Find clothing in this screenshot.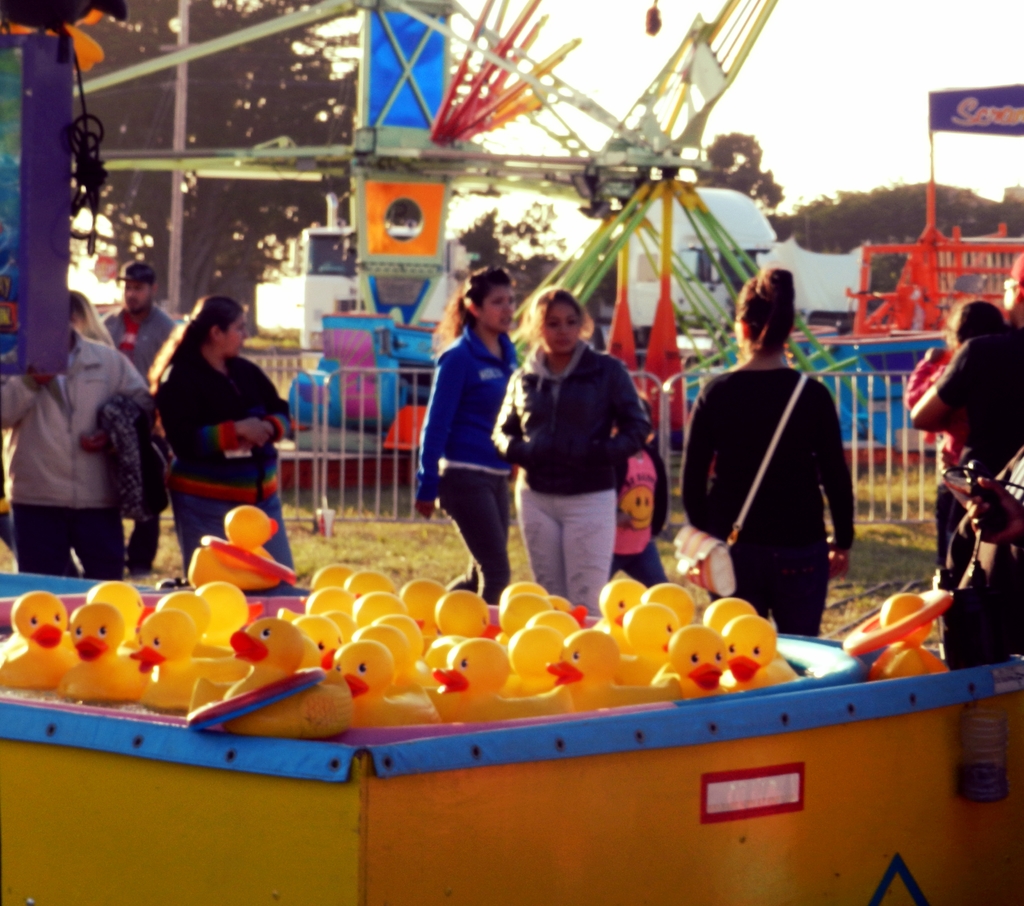
The bounding box for clothing is <bbox>611, 444, 682, 590</bbox>.
